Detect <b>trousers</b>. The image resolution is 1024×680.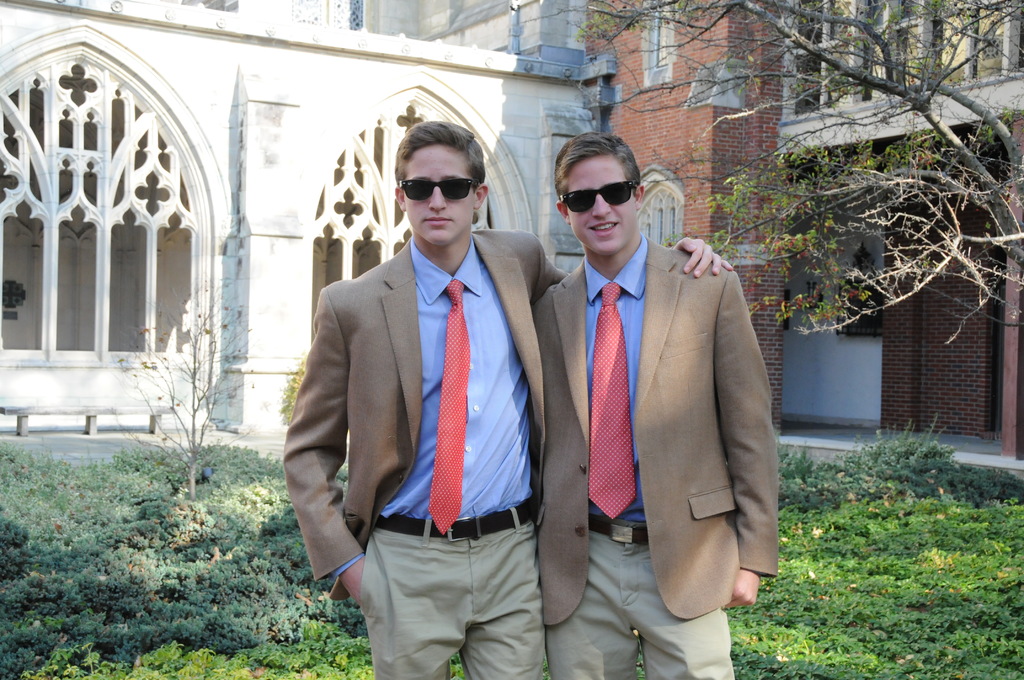
<bbox>545, 517, 735, 679</bbox>.
